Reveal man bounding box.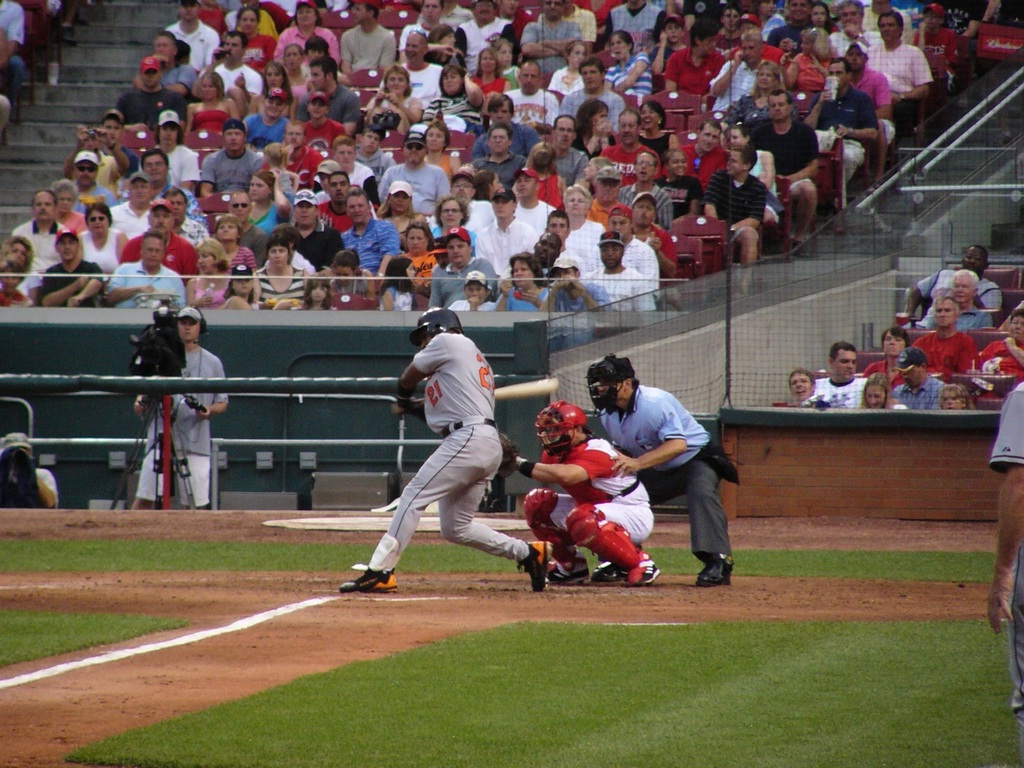
Revealed: 591:234:657:314.
